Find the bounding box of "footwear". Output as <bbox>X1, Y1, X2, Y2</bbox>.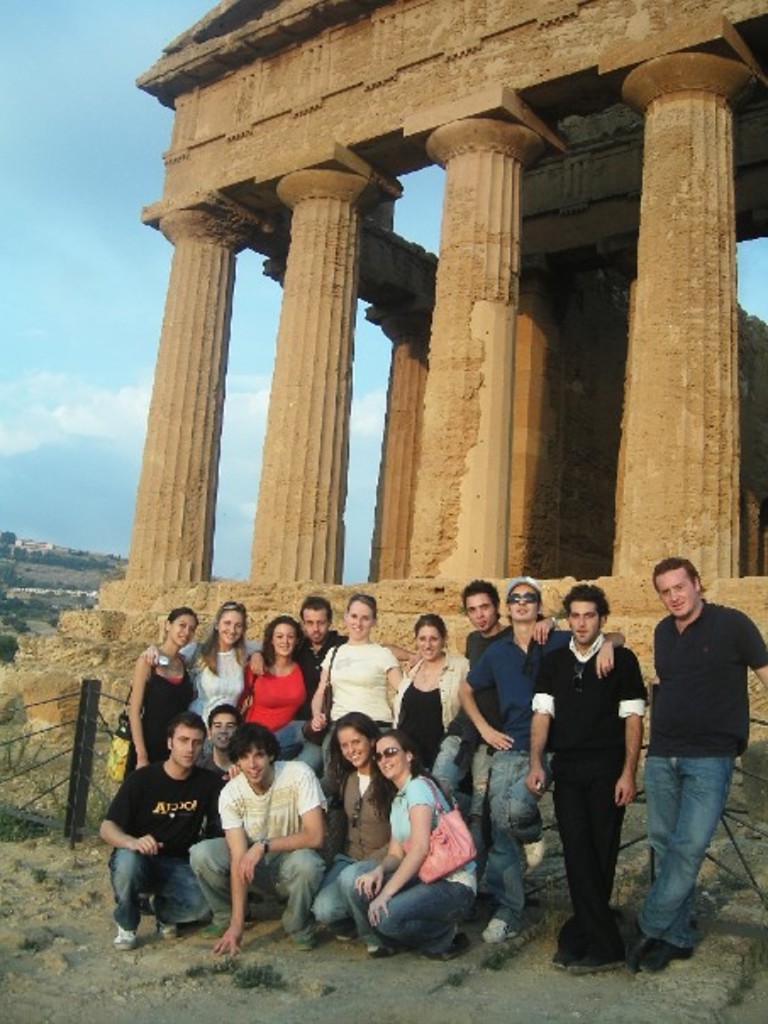
<bbox>159, 919, 181, 939</bbox>.
